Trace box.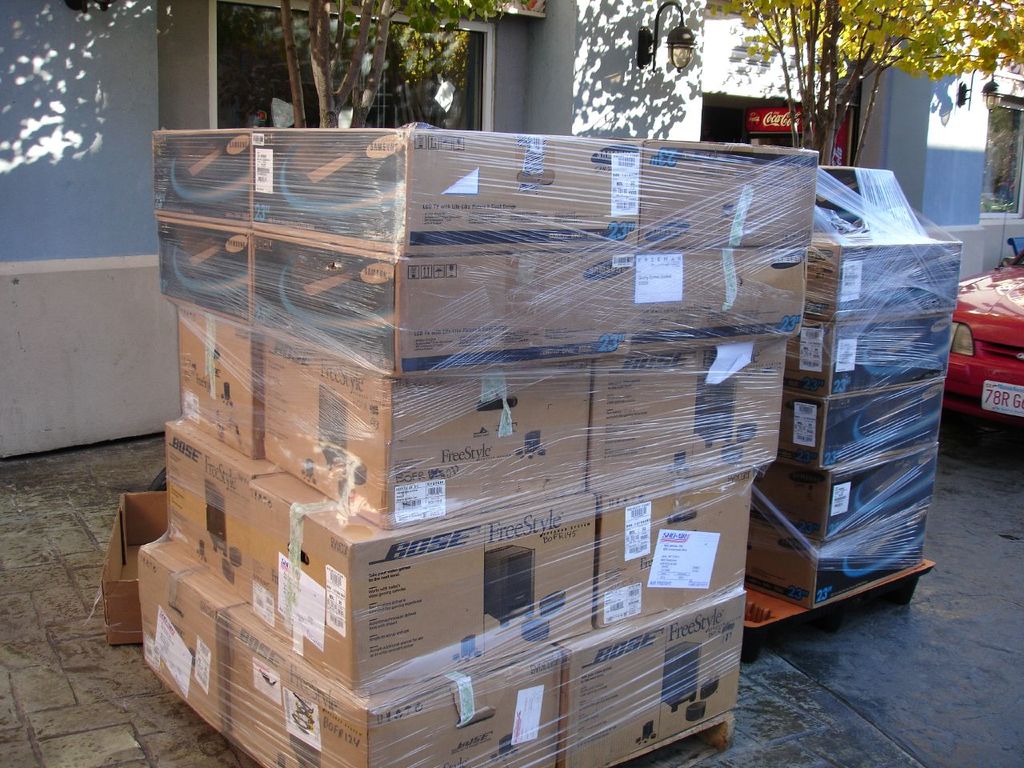
Traced to region(629, 134, 817, 246).
